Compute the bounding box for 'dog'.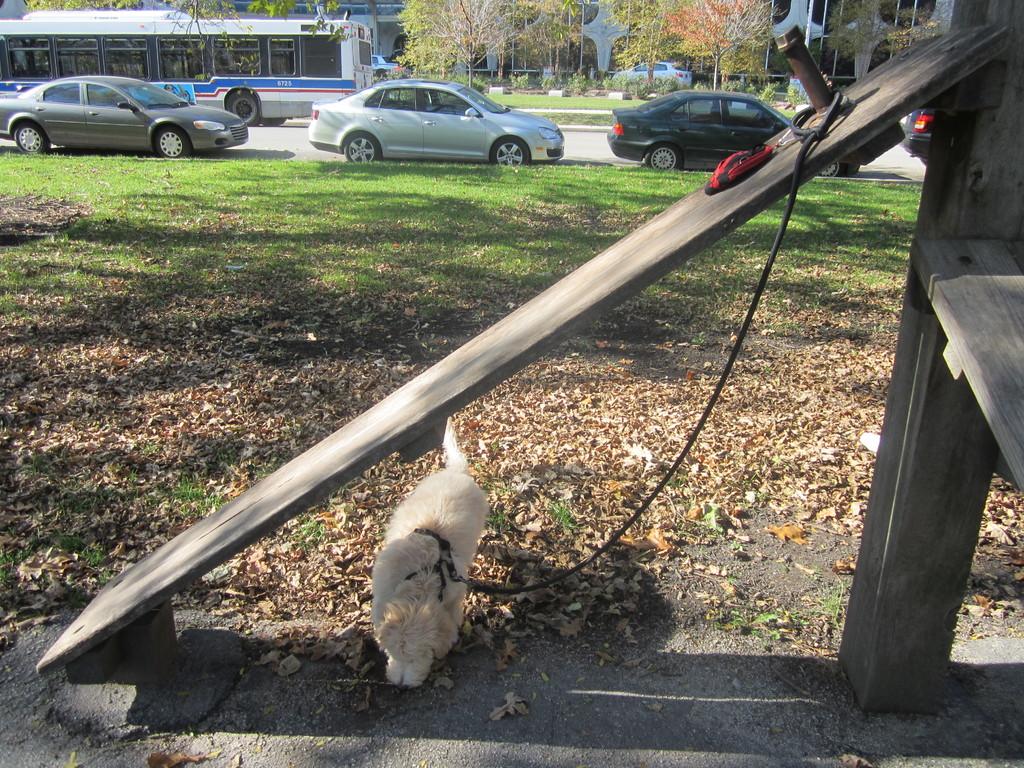
{"left": 358, "top": 408, "right": 494, "bottom": 685}.
